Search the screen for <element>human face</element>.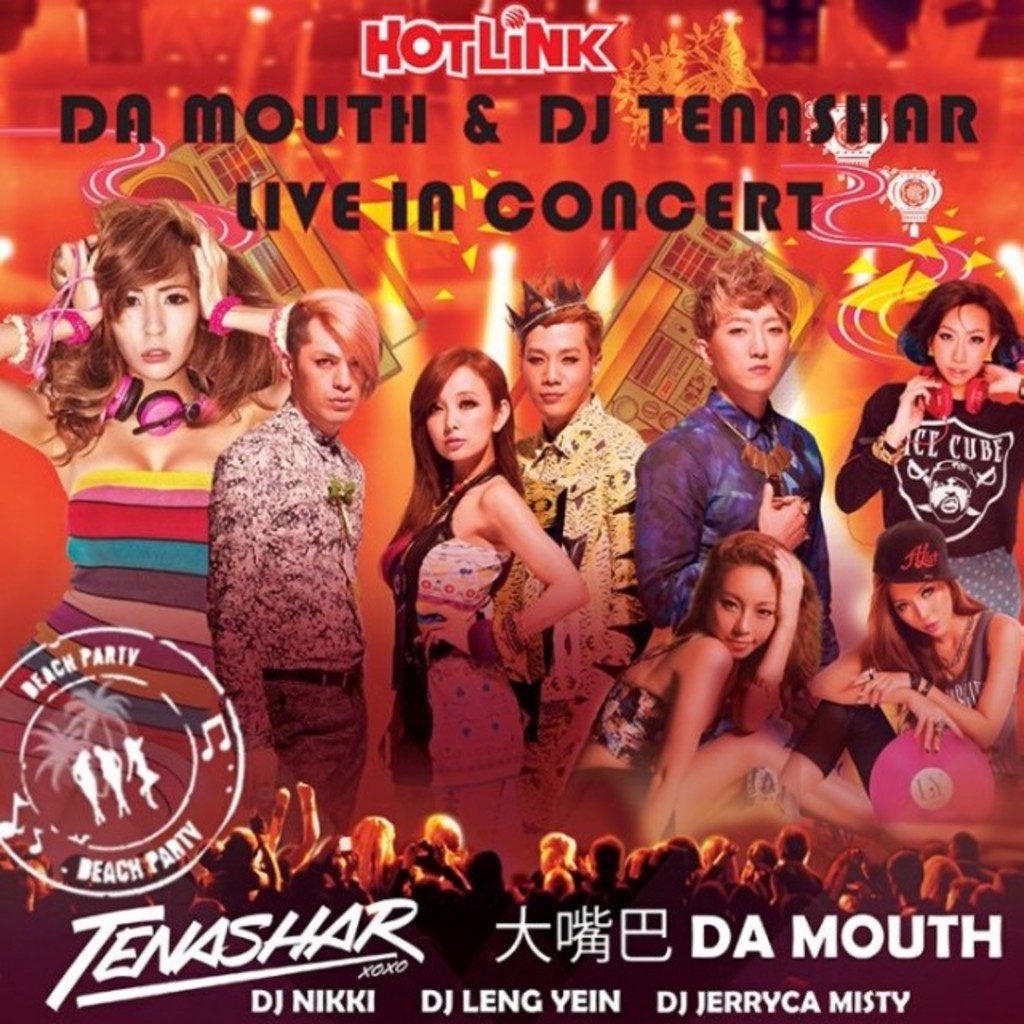
Found at 704,565,781,656.
